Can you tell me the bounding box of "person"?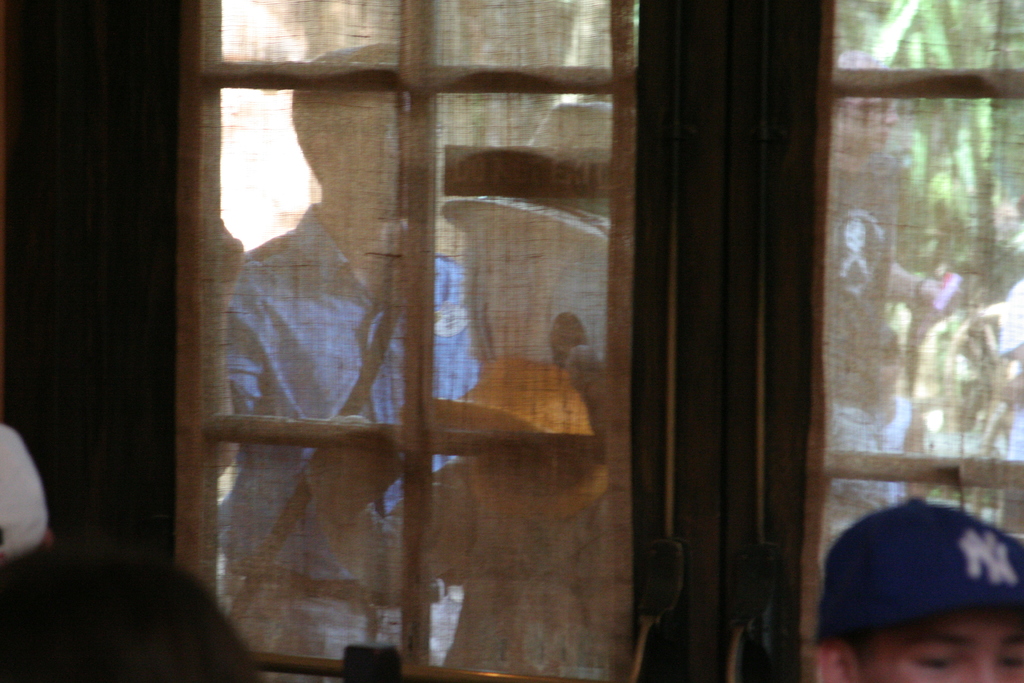
left=308, top=98, right=615, bottom=682.
